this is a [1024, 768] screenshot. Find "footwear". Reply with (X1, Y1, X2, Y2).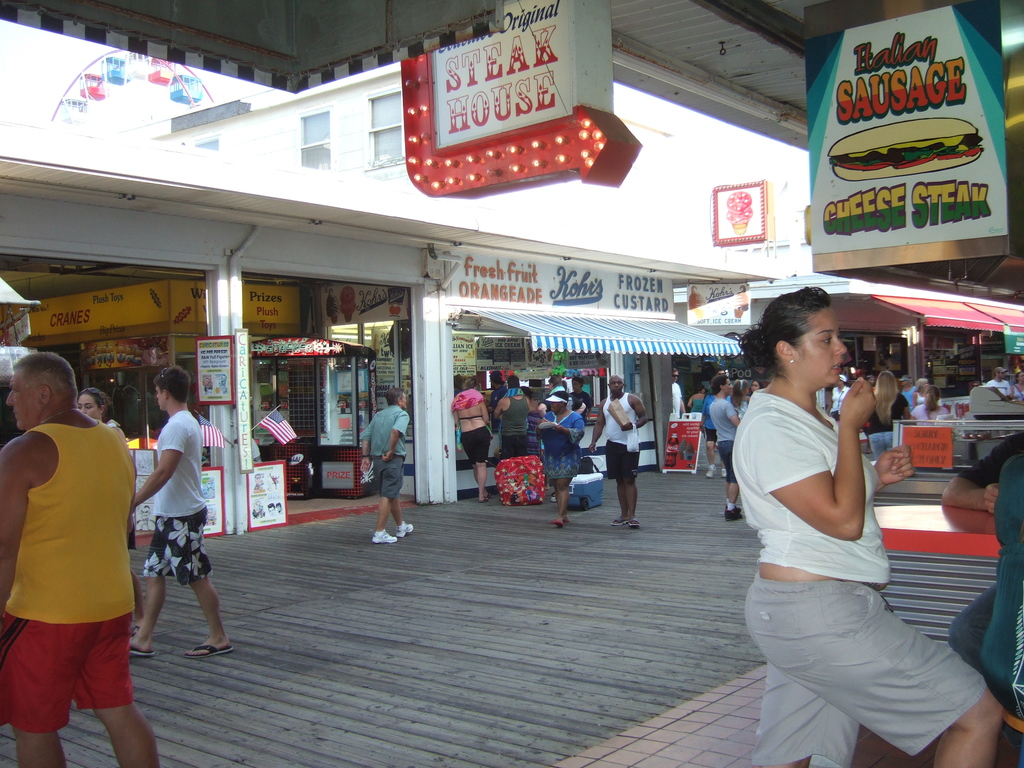
(131, 646, 155, 659).
